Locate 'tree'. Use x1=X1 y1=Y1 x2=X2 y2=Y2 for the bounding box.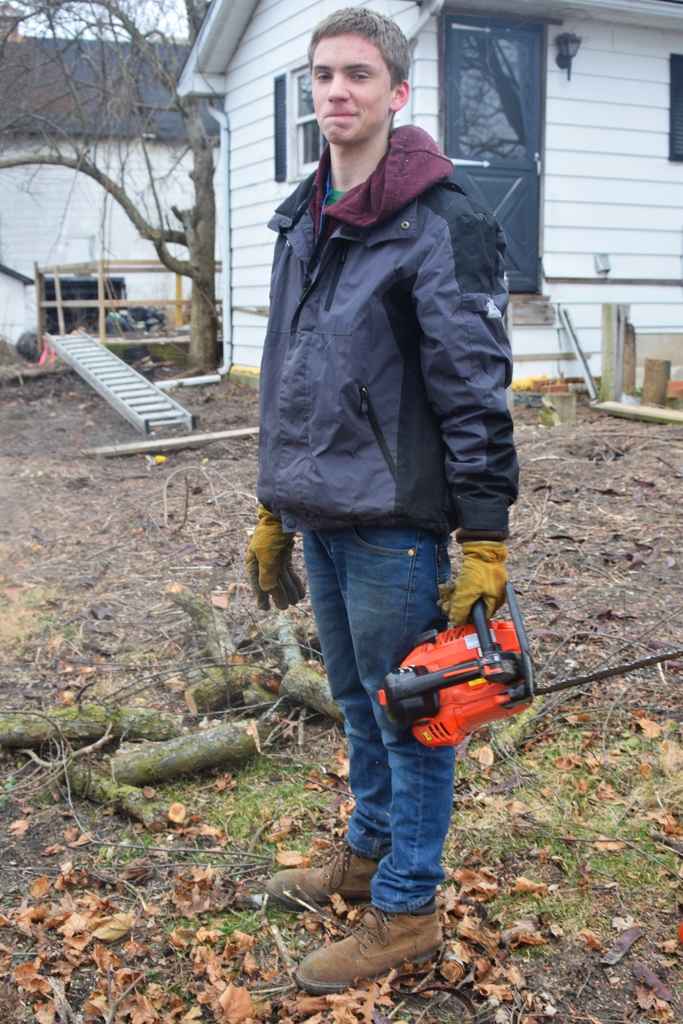
x1=0 y1=0 x2=241 y2=368.
